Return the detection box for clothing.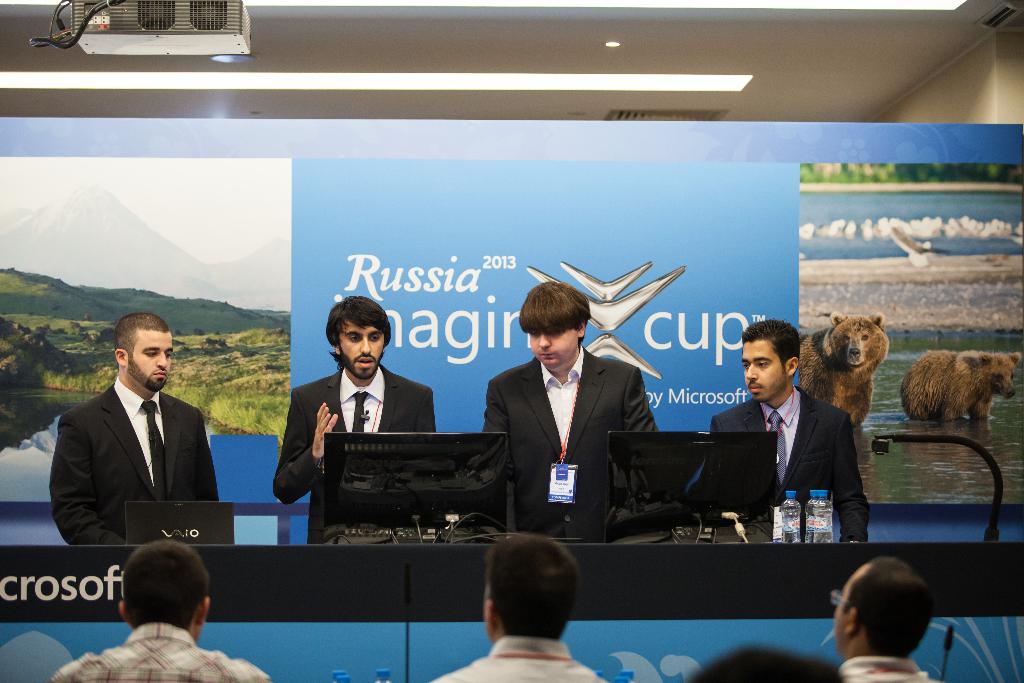
{"x1": 478, "y1": 342, "x2": 662, "y2": 533}.
